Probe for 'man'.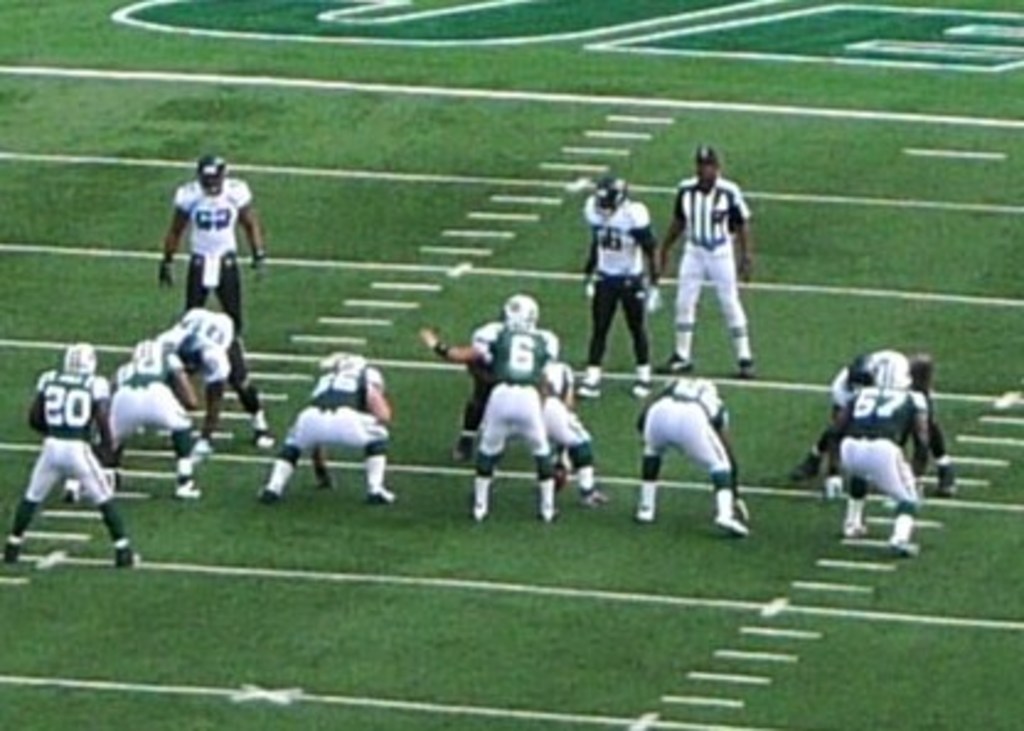
Probe result: left=2, top=345, right=128, bottom=573.
